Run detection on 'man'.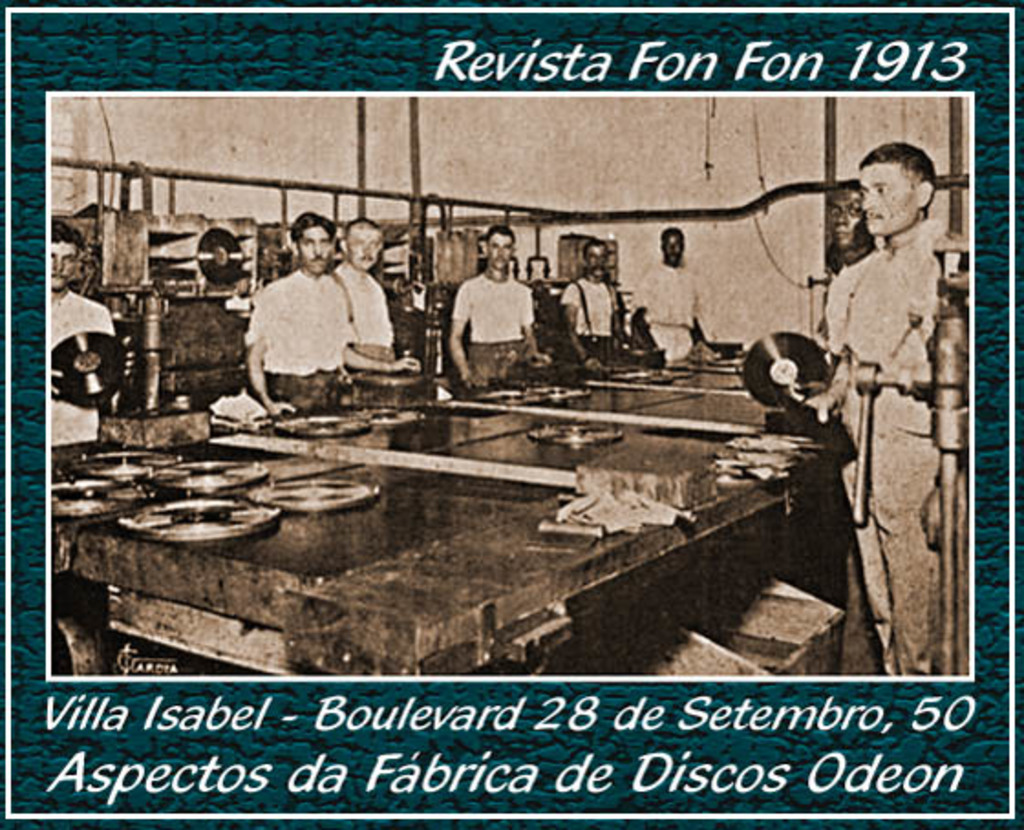
Result: box(631, 221, 715, 353).
